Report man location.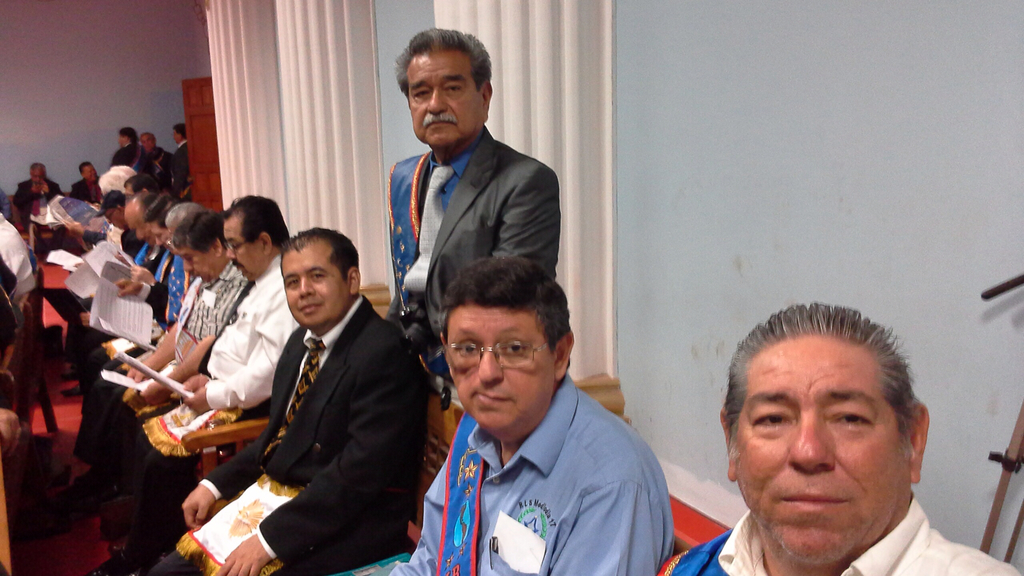
Report: locate(10, 163, 60, 228).
